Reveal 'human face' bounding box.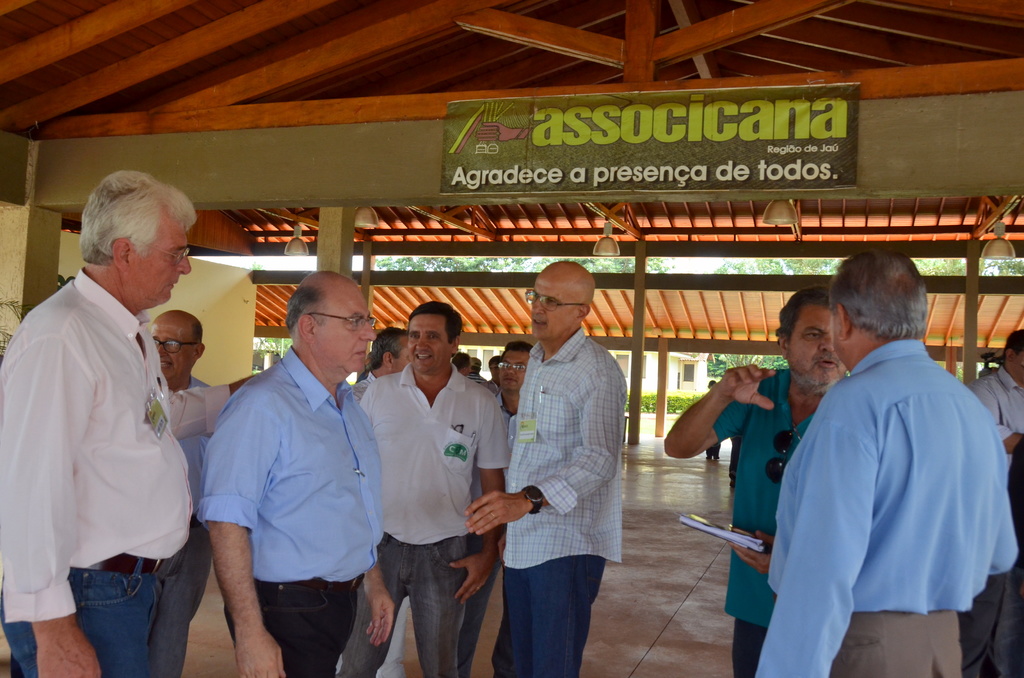
Revealed: {"left": 528, "top": 260, "right": 563, "bottom": 340}.
